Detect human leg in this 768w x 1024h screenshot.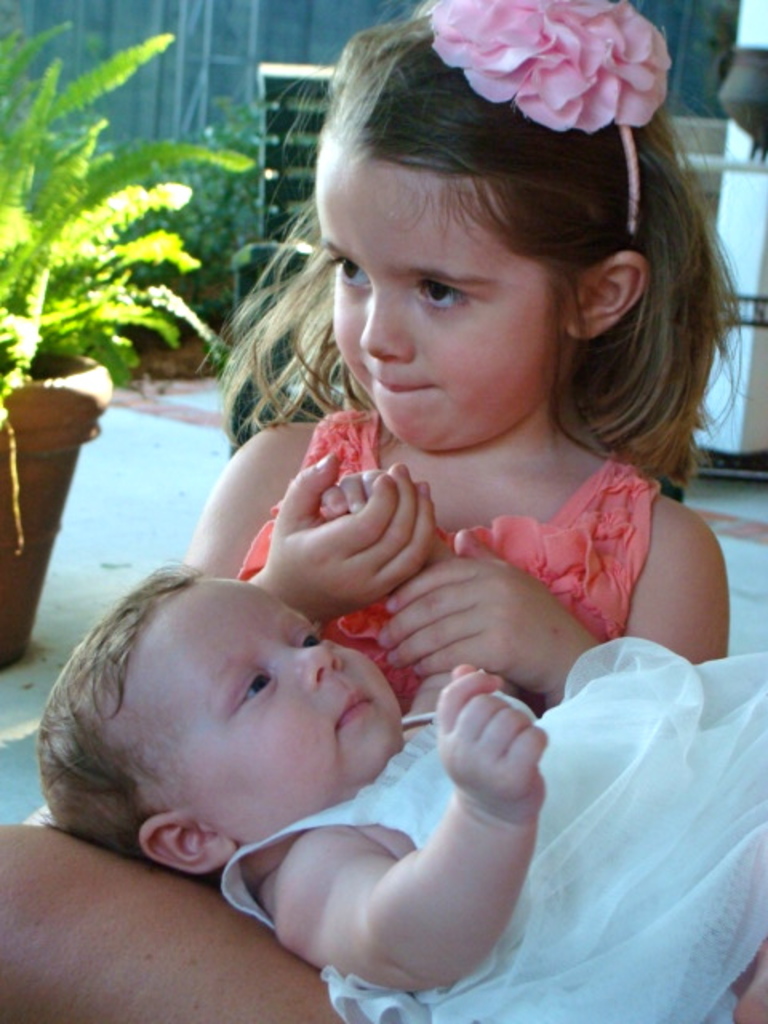
Detection: l=0, t=822, r=334, b=1022.
